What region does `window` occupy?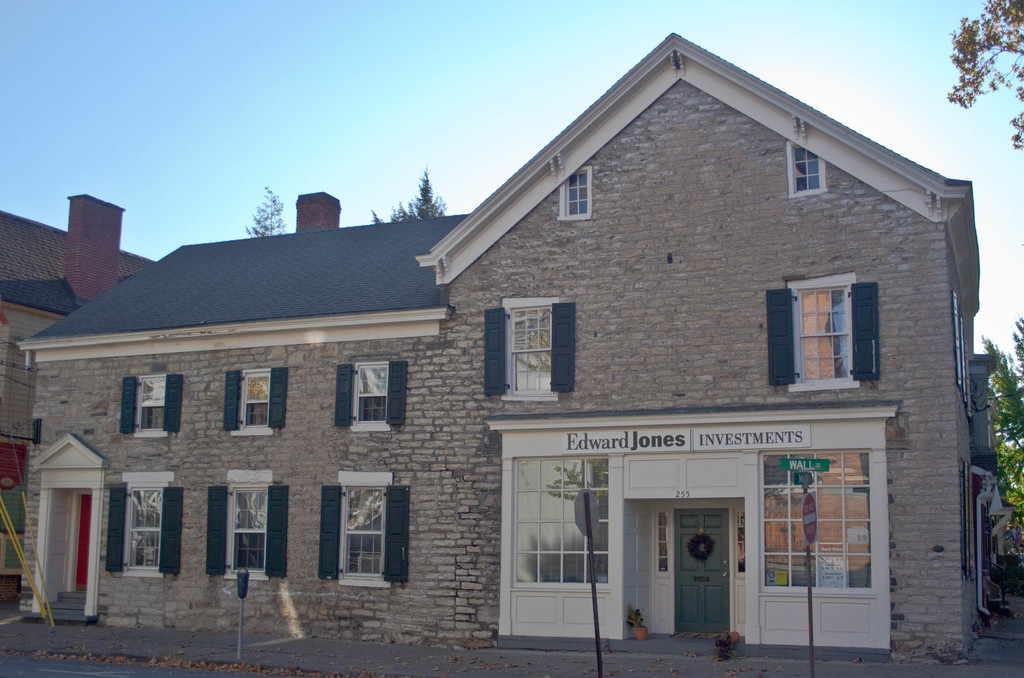
Rect(753, 264, 898, 414).
